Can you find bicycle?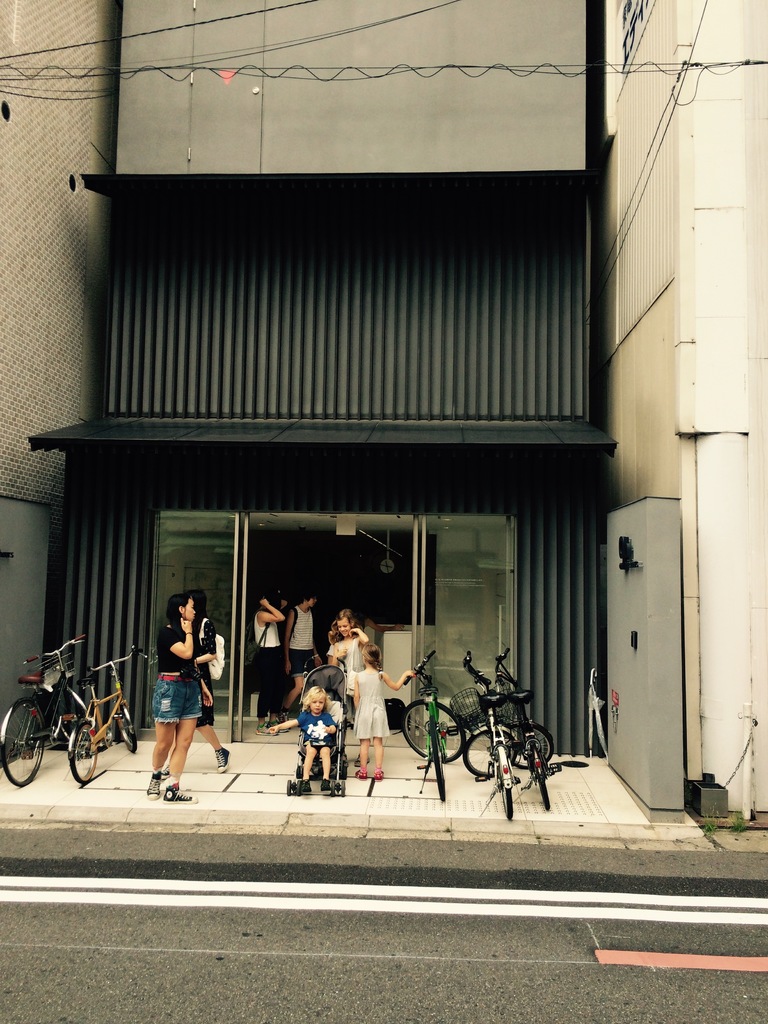
Yes, bounding box: Rect(490, 646, 562, 811).
